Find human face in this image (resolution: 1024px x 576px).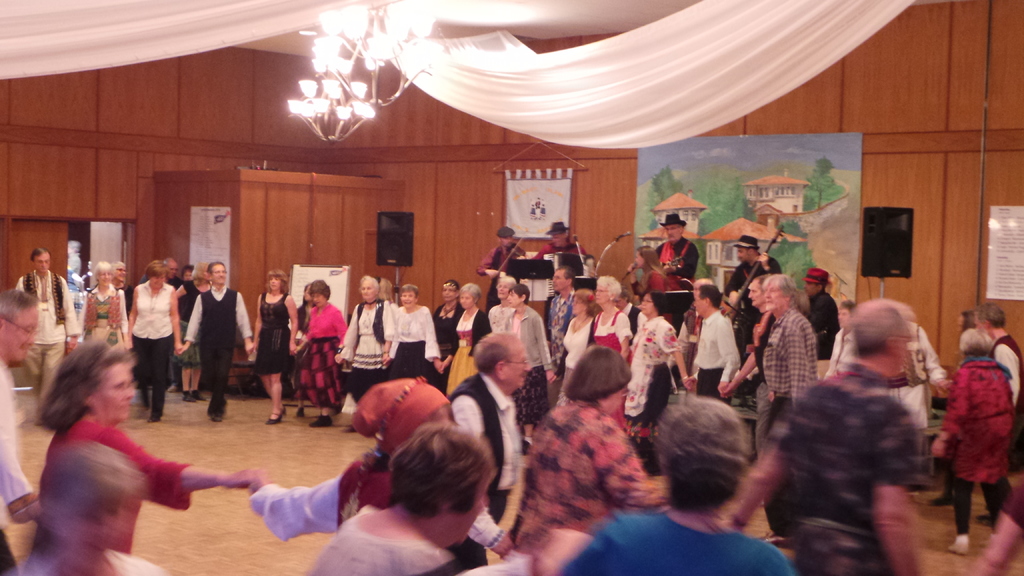
BBox(166, 261, 178, 280).
